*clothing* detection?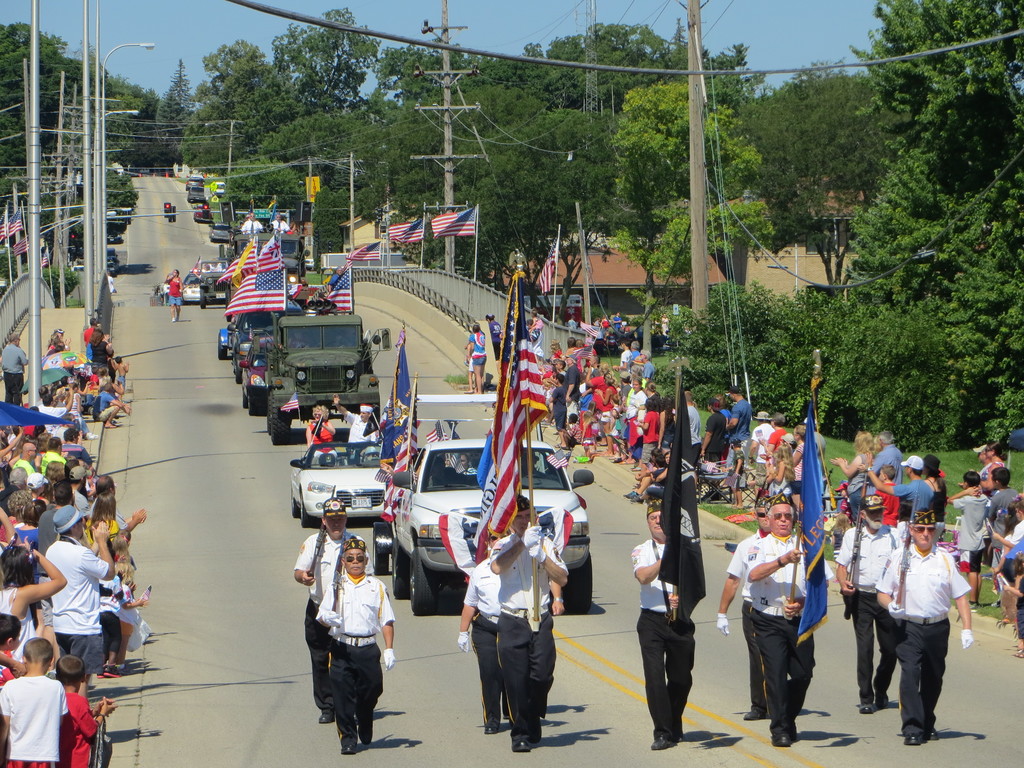
rect(748, 543, 823, 726)
